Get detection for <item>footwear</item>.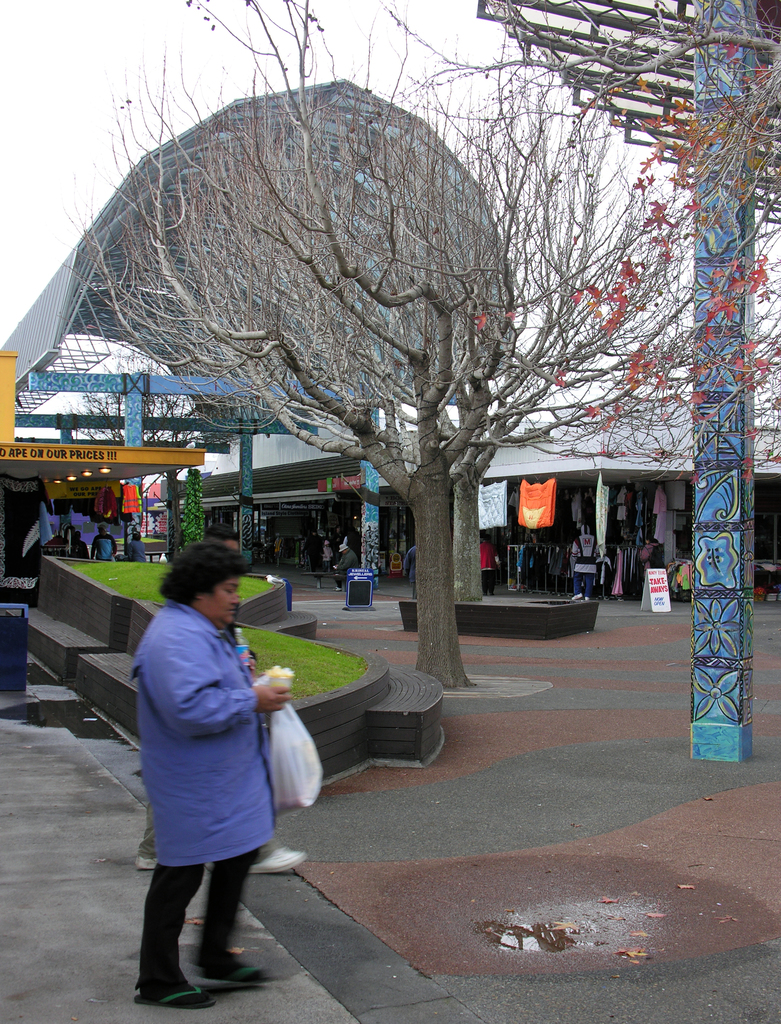
Detection: locate(211, 959, 268, 991).
